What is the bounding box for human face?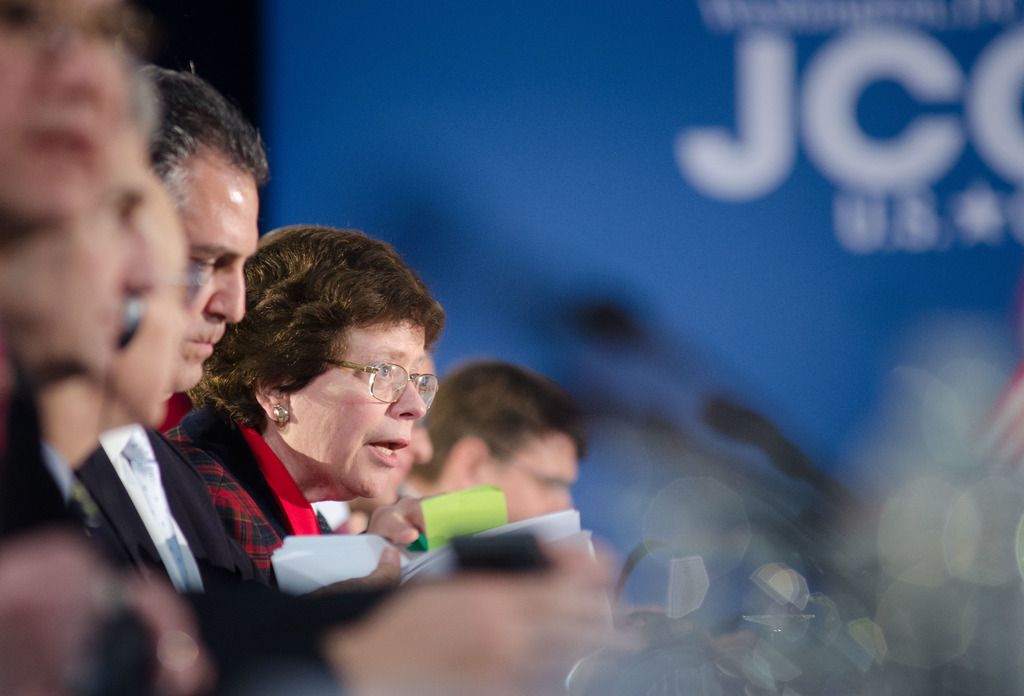
172, 137, 258, 390.
